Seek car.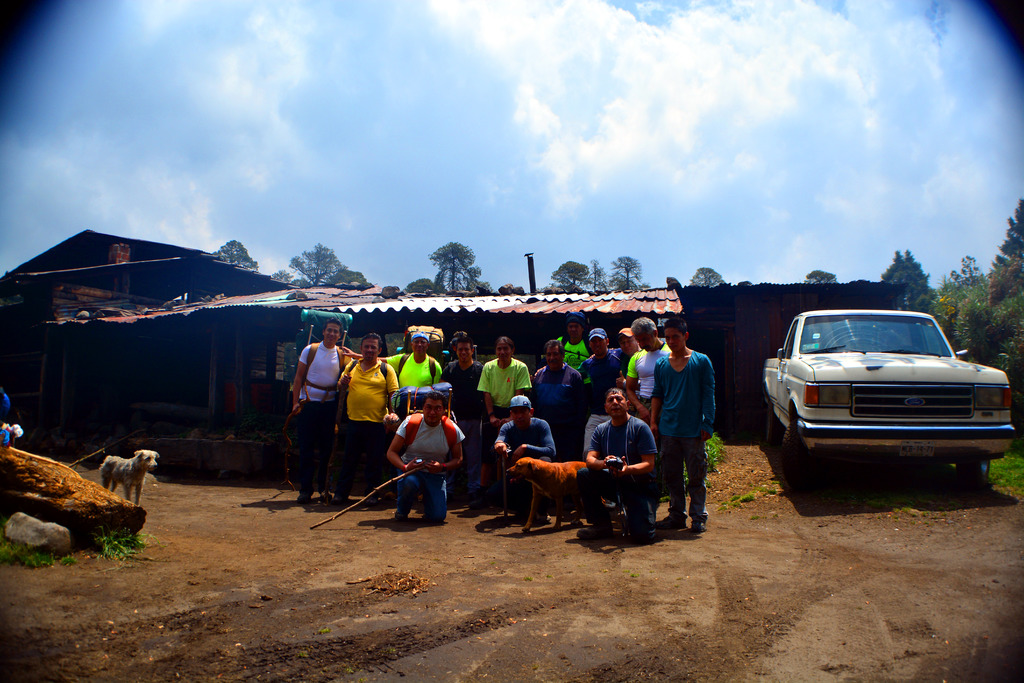
(x1=760, y1=308, x2=1016, y2=497).
